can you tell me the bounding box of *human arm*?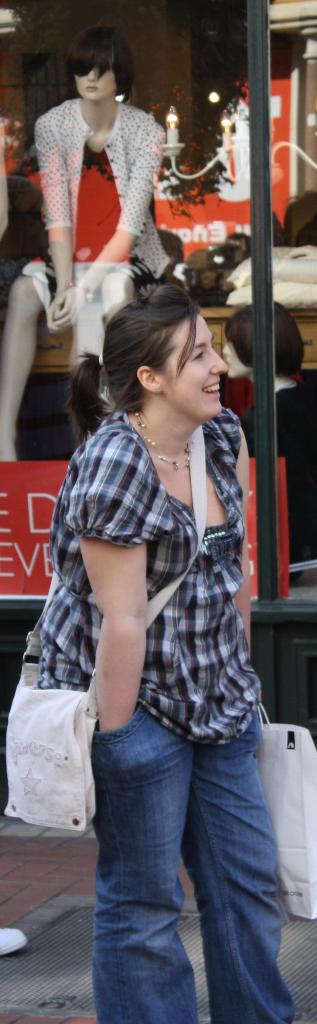
{"left": 50, "top": 120, "right": 174, "bottom": 333}.
